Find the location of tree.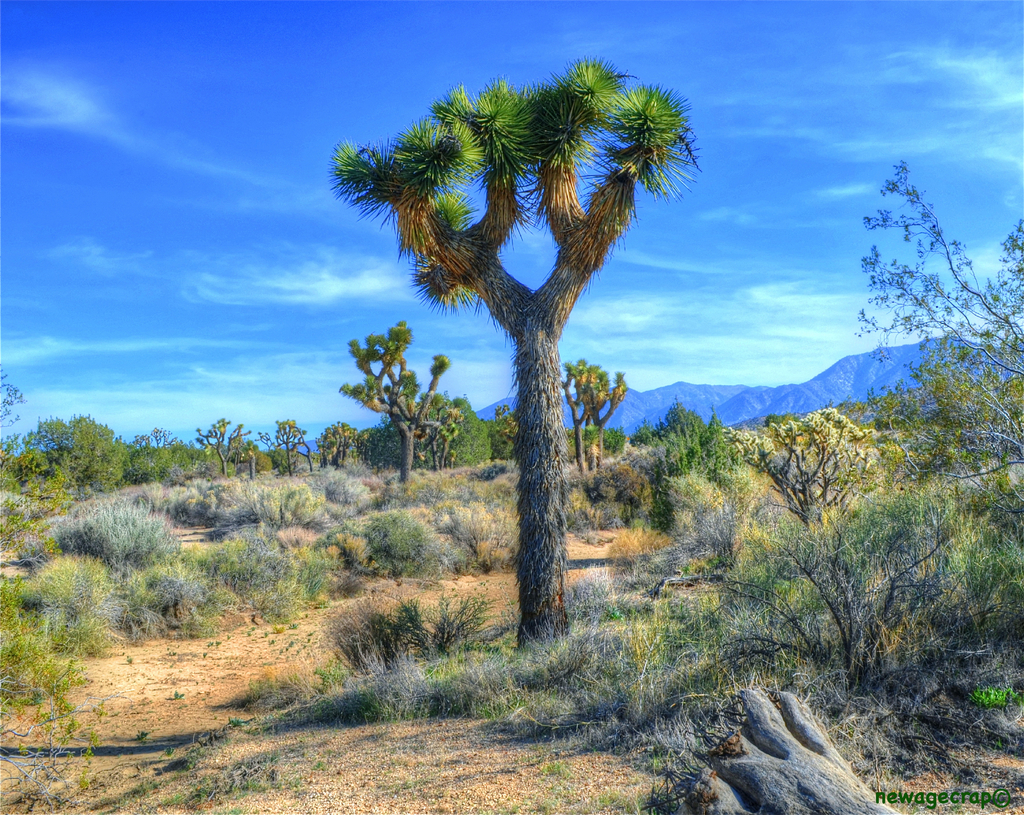
Location: (333,26,709,665).
